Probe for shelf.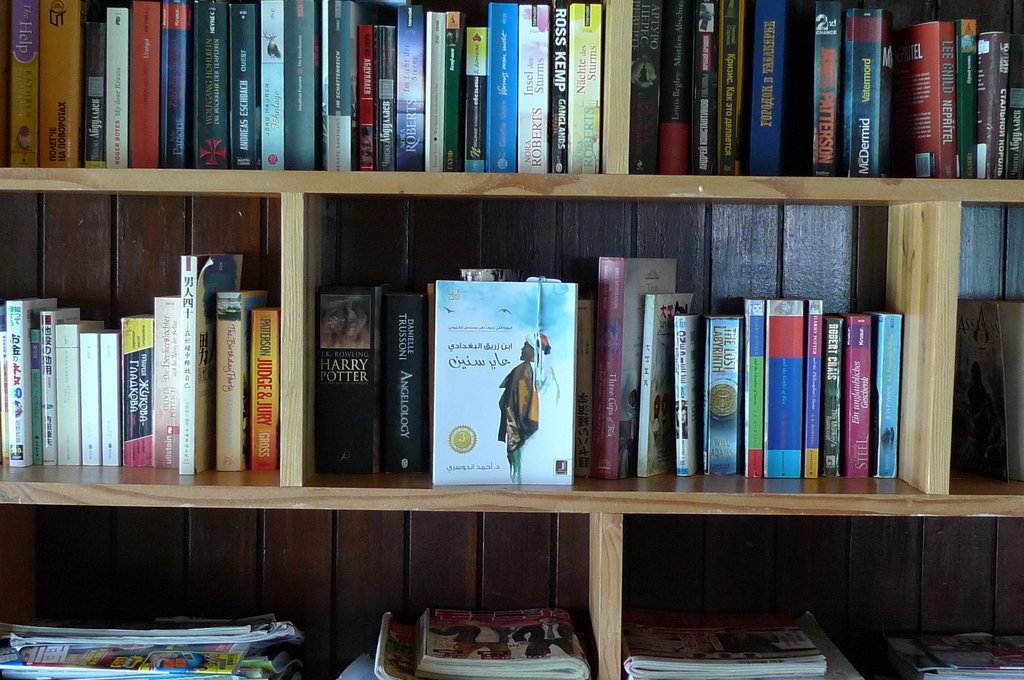
Probe result: (x1=623, y1=505, x2=1023, y2=679).
